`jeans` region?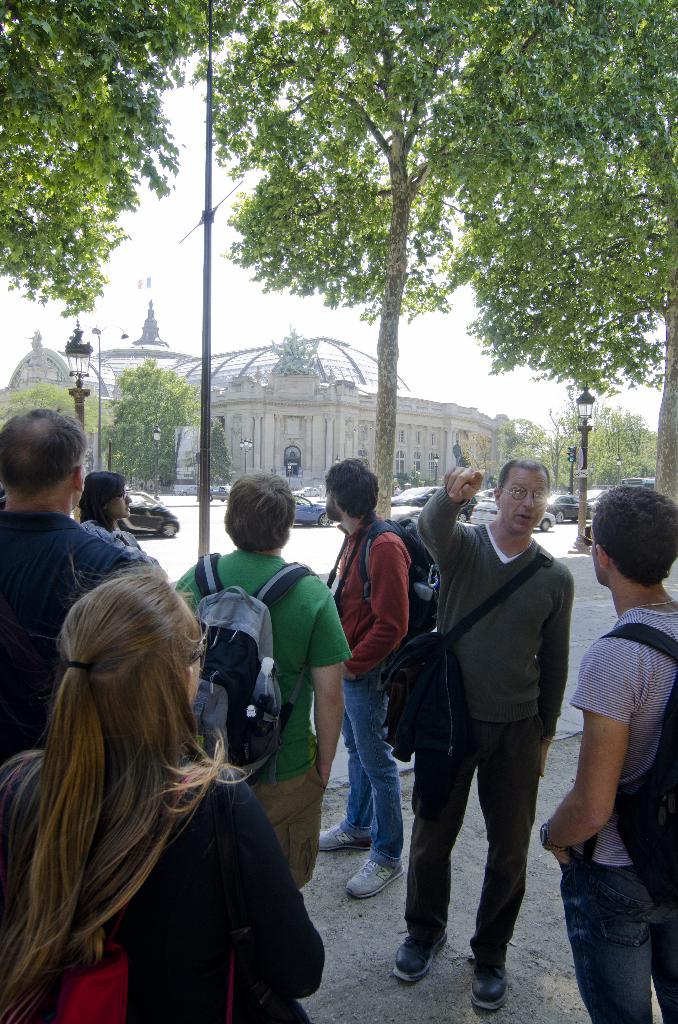
box=[570, 843, 676, 1023]
